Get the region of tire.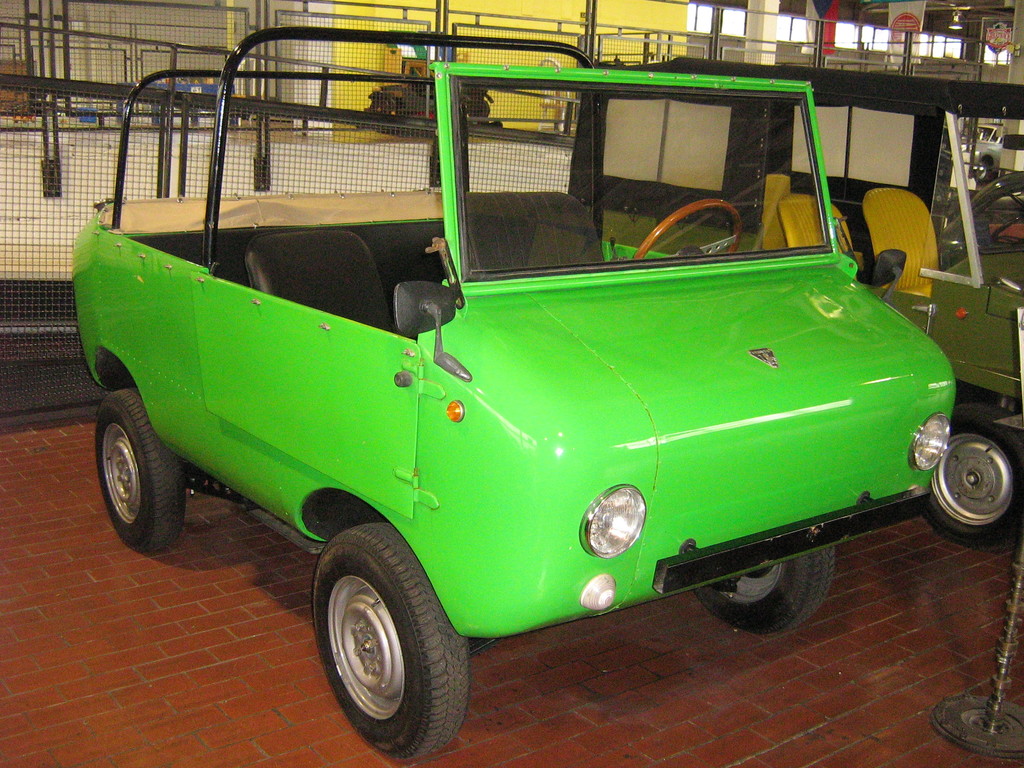
box(93, 383, 189, 553).
